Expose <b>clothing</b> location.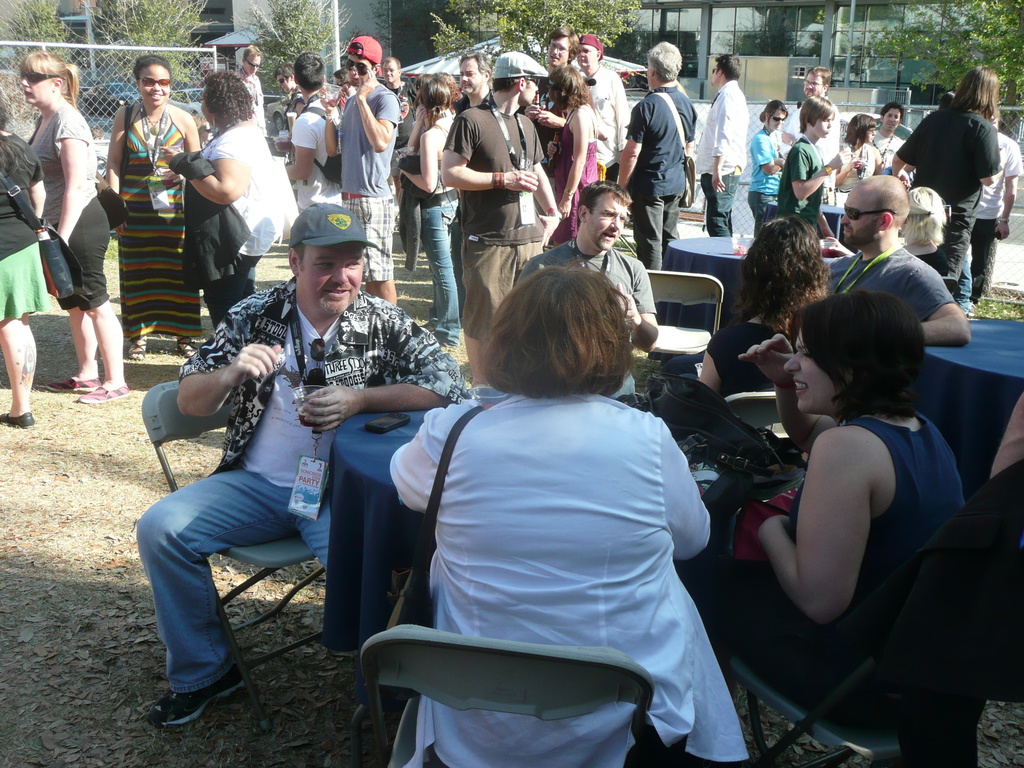
Exposed at x1=340, y1=78, x2=402, y2=263.
